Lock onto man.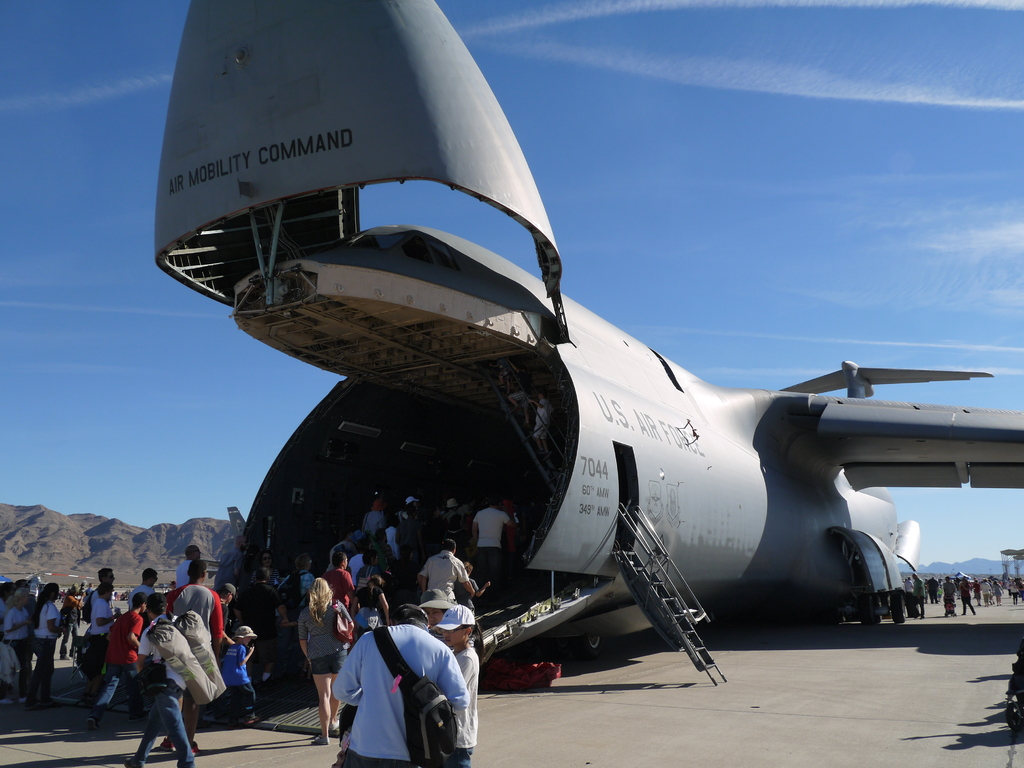
Locked: detection(320, 552, 361, 616).
